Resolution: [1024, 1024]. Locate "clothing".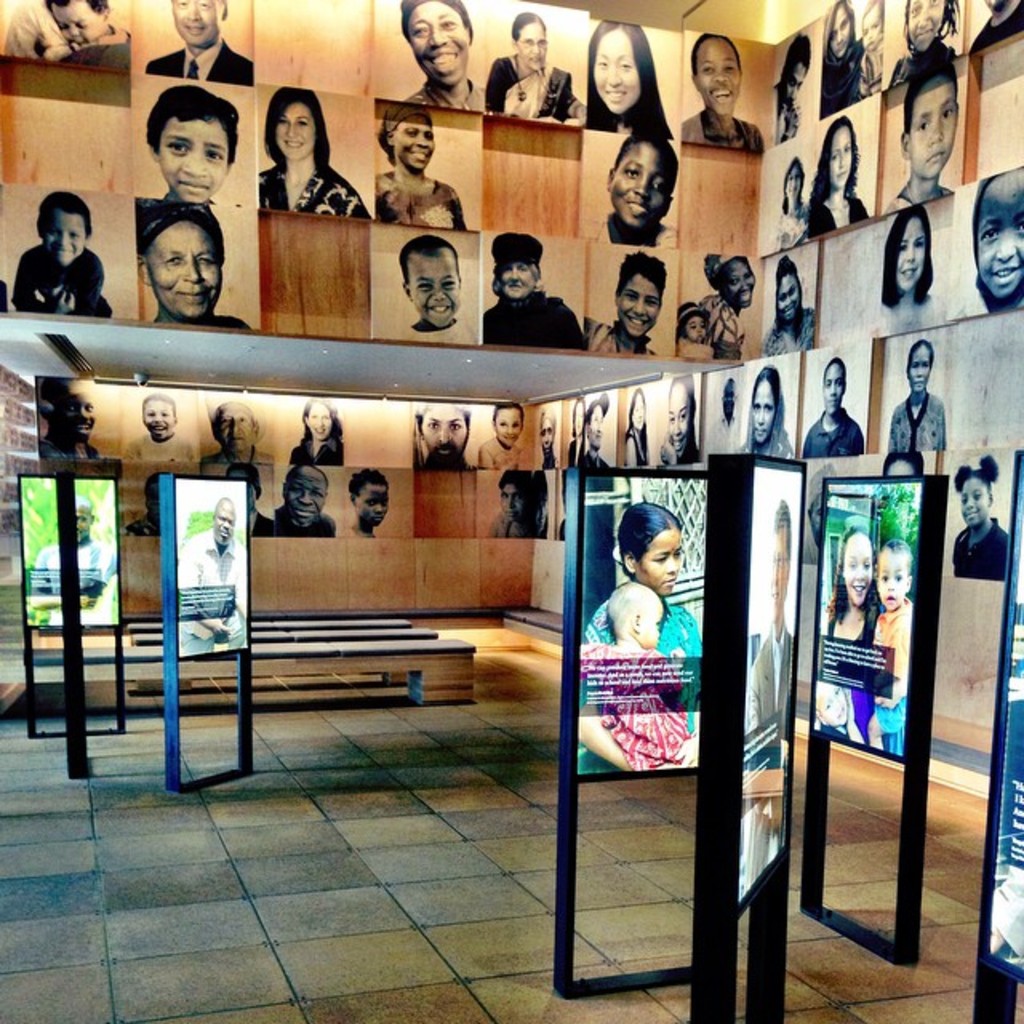
[674,109,766,149].
